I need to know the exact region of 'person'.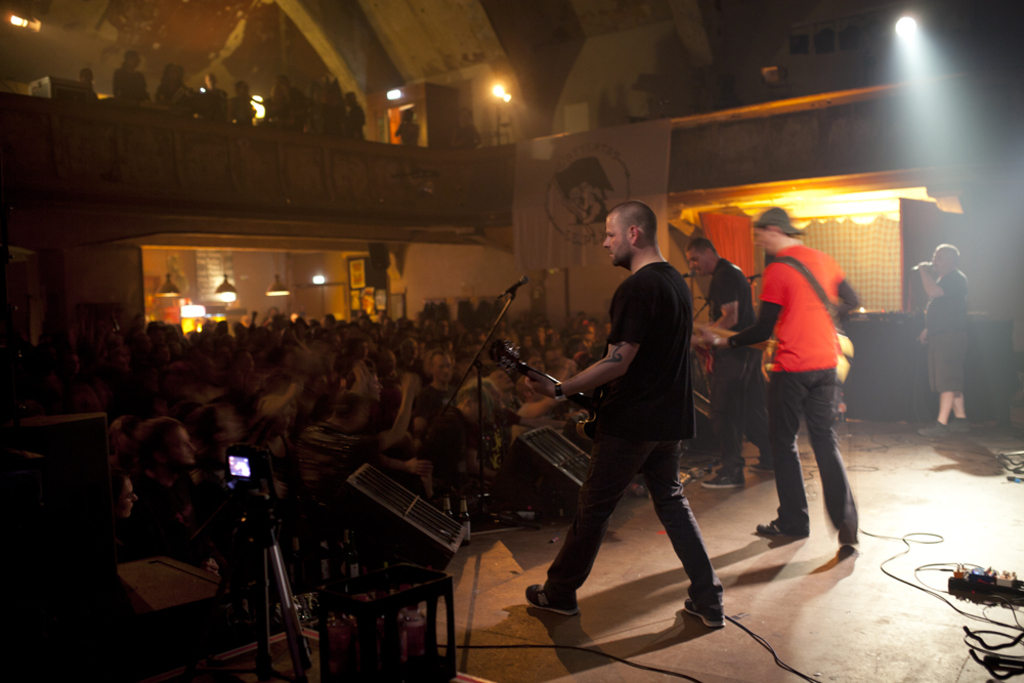
Region: crop(112, 48, 151, 100).
